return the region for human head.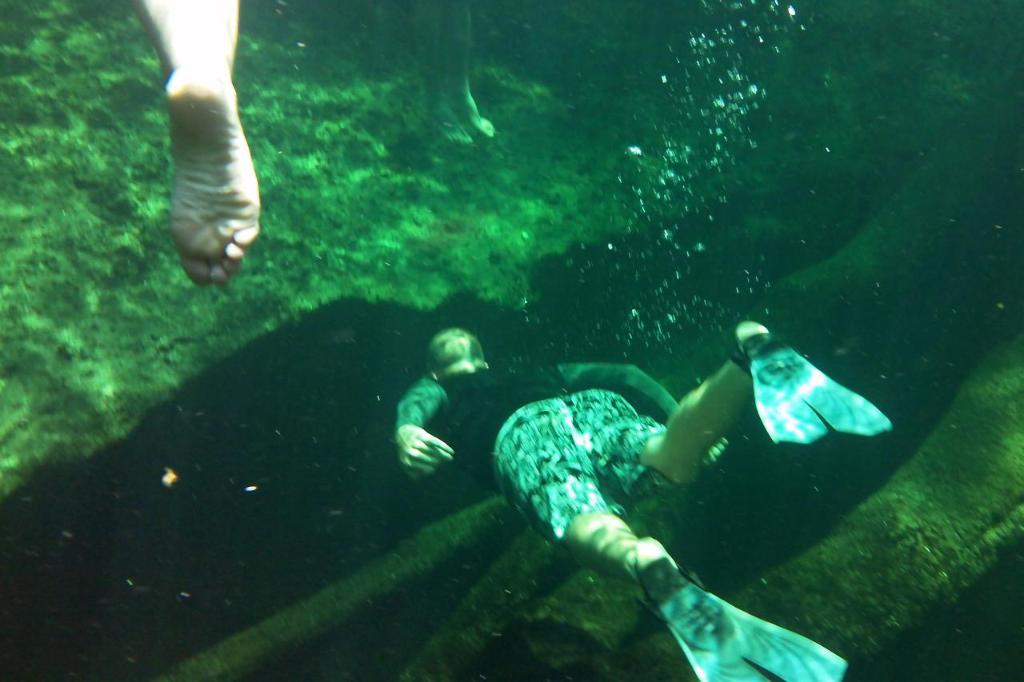
419:324:488:398.
